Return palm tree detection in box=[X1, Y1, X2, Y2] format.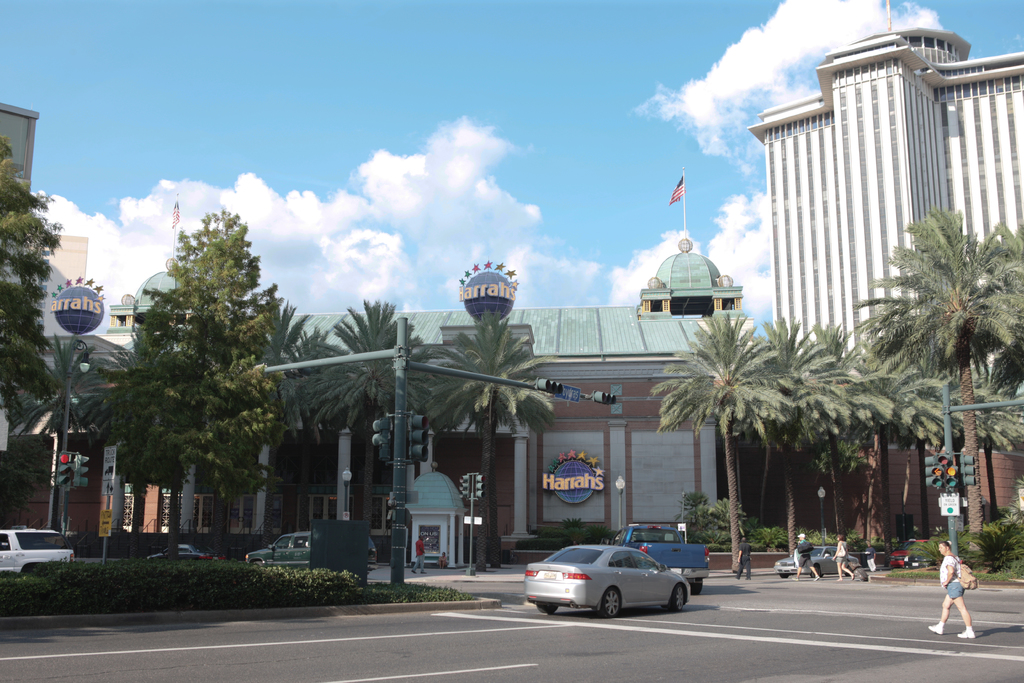
box=[773, 338, 902, 587].
